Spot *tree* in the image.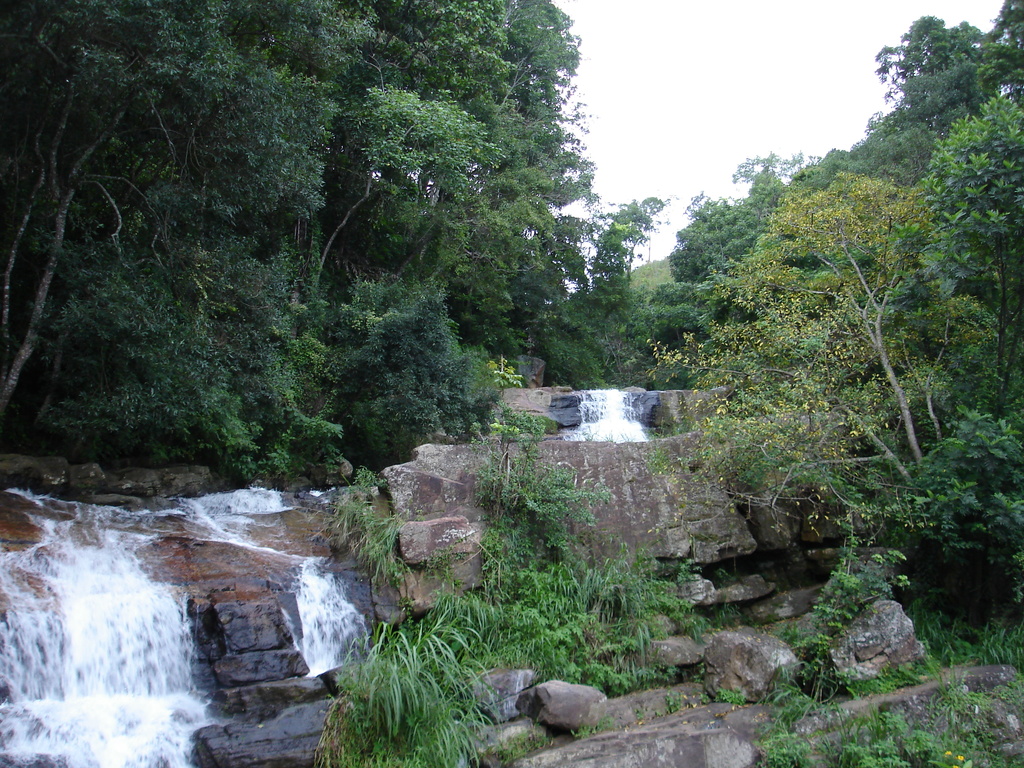
*tree* found at crop(927, 95, 1023, 405).
